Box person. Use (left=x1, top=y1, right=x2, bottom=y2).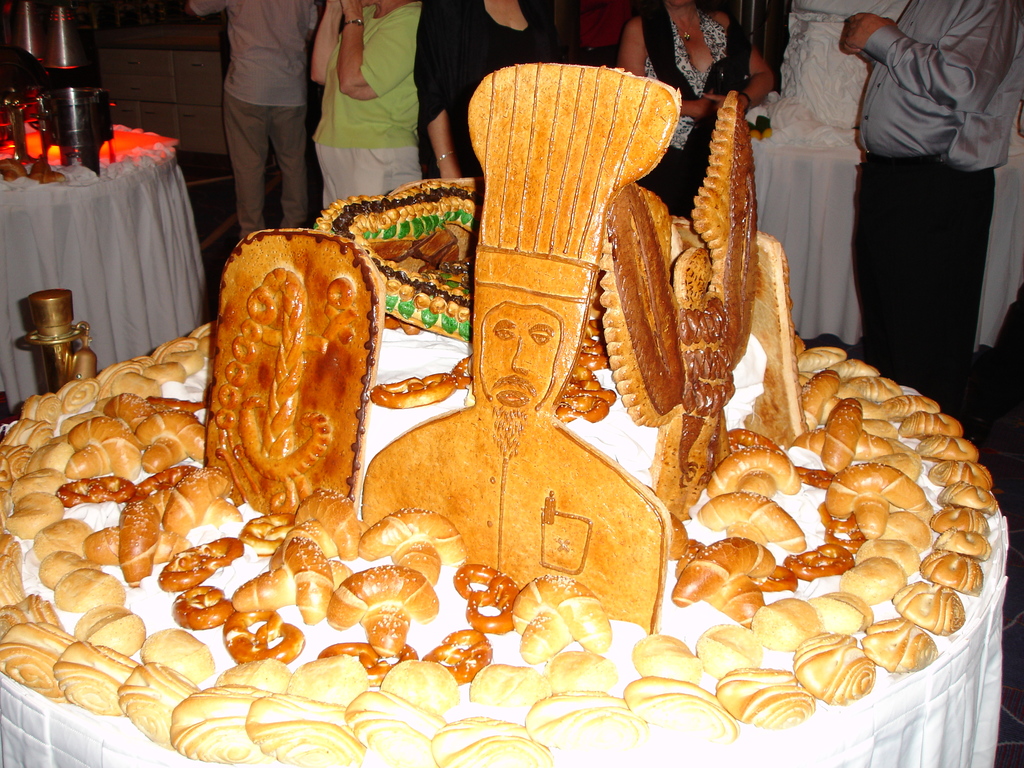
(left=412, top=2, right=577, bottom=178).
